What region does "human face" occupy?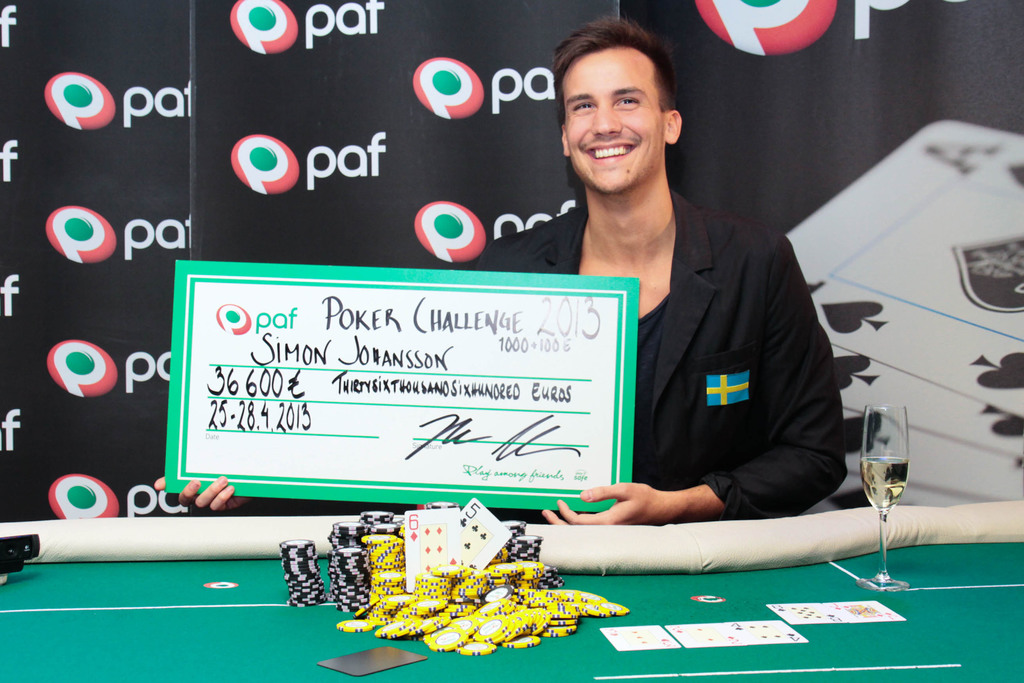
rect(565, 47, 665, 189).
